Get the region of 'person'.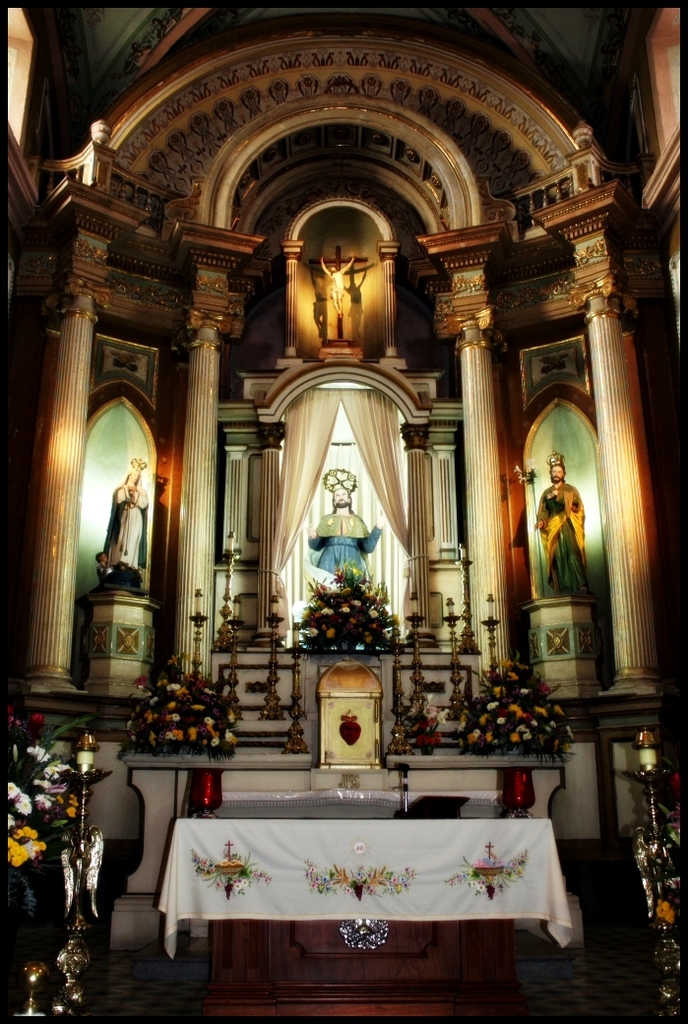
103,467,158,580.
